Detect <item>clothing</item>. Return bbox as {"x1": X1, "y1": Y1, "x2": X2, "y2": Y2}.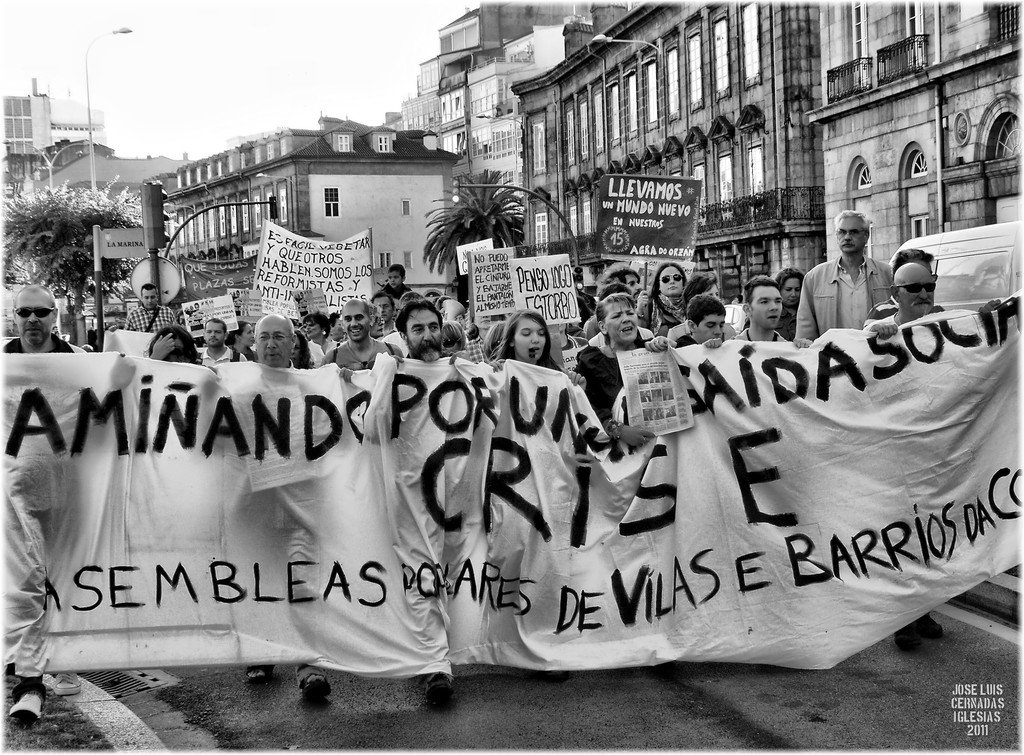
{"x1": 192, "y1": 348, "x2": 252, "y2": 371}.
